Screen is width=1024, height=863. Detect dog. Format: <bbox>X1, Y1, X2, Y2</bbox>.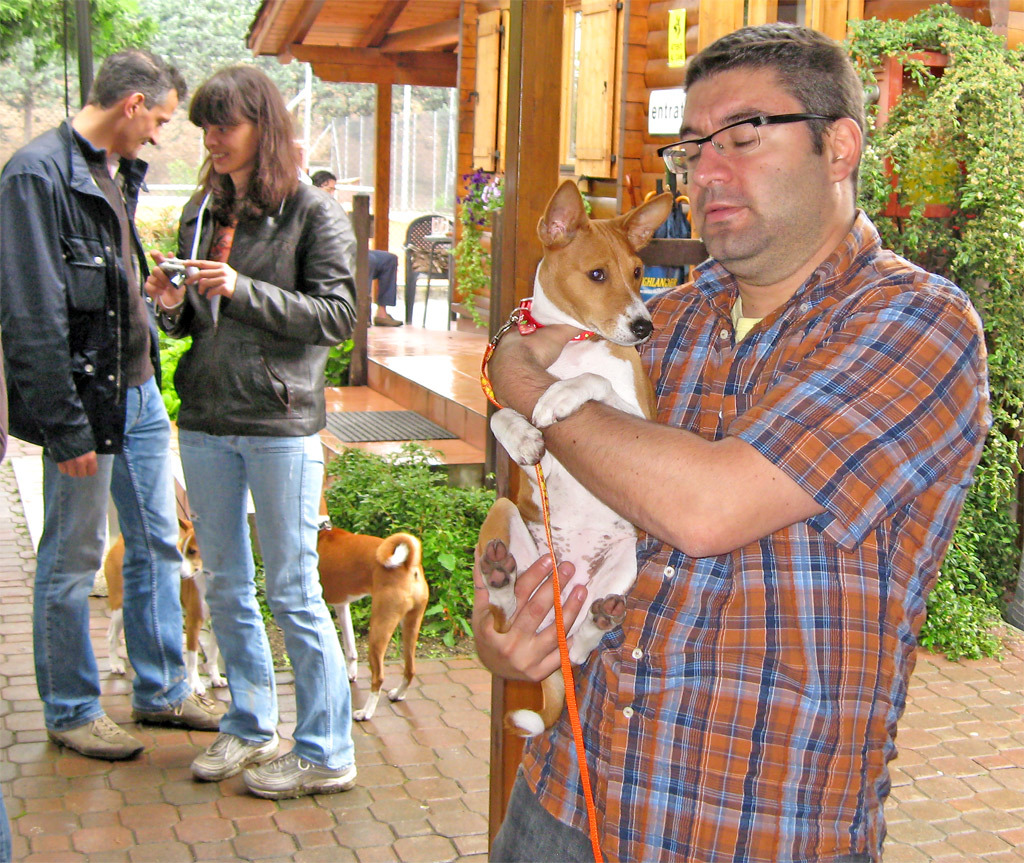
<bbox>474, 174, 675, 735</bbox>.
